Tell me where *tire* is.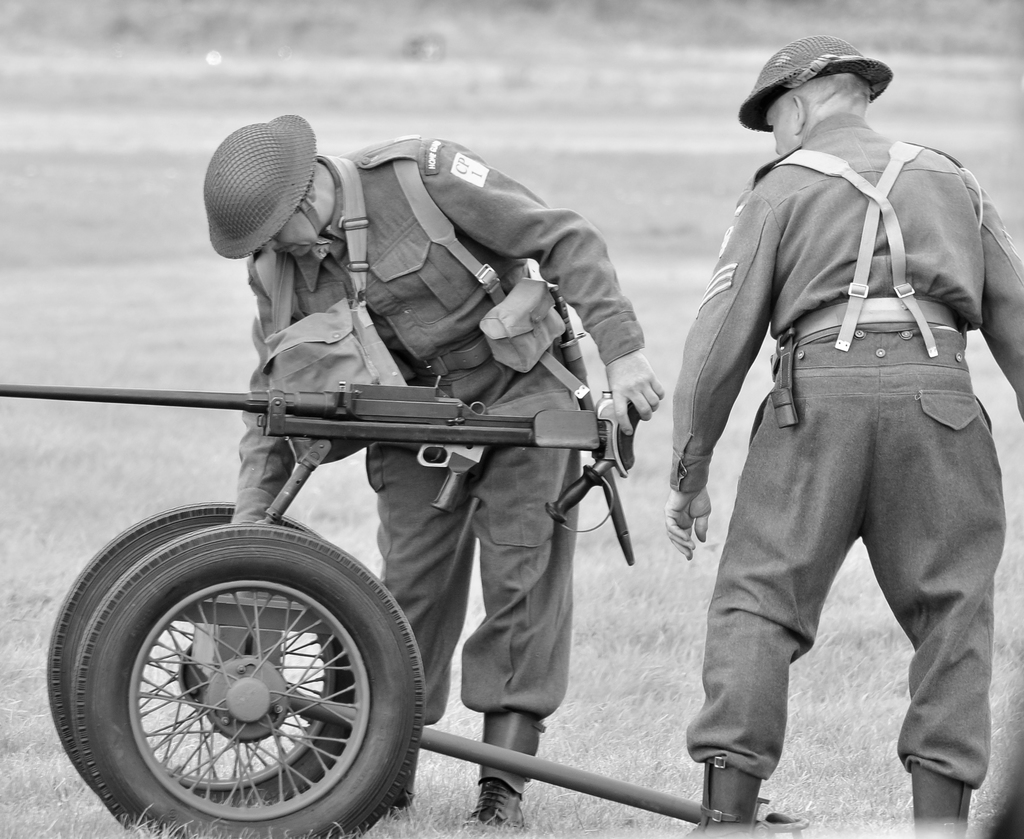
*tire* is at [47, 501, 355, 805].
